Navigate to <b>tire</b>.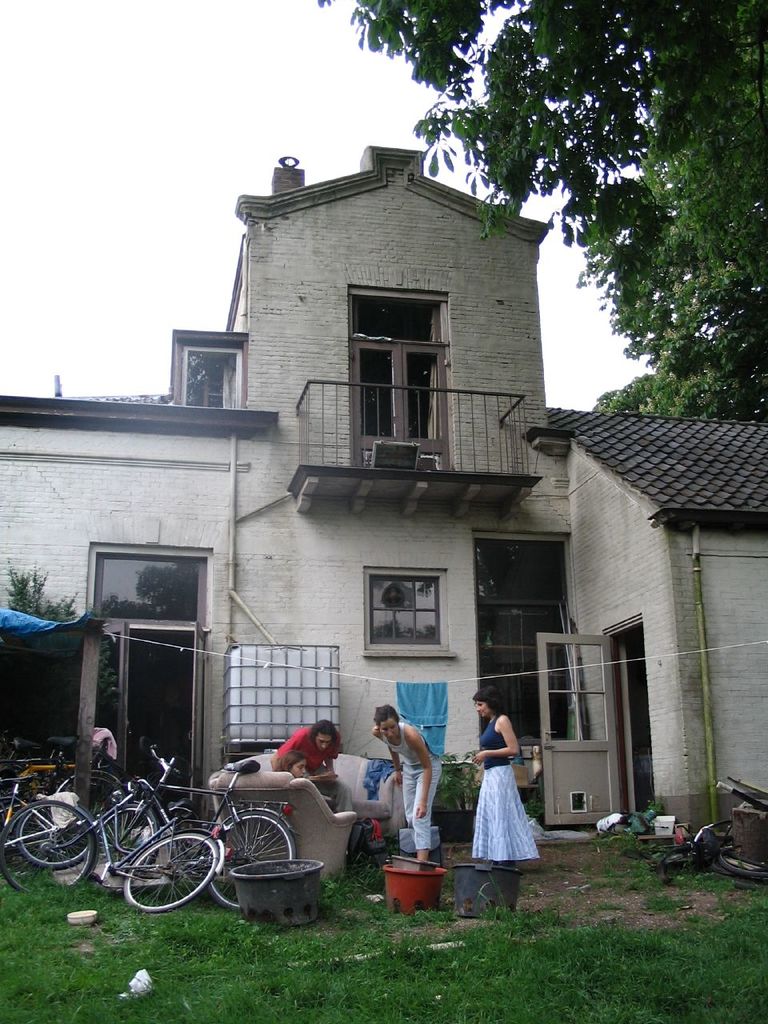
Navigation target: l=55, t=770, r=122, b=823.
